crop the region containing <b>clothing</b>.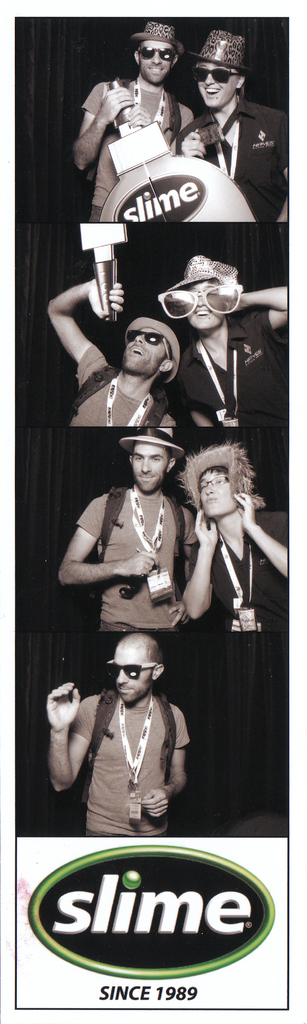
Crop region: 76 328 182 438.
